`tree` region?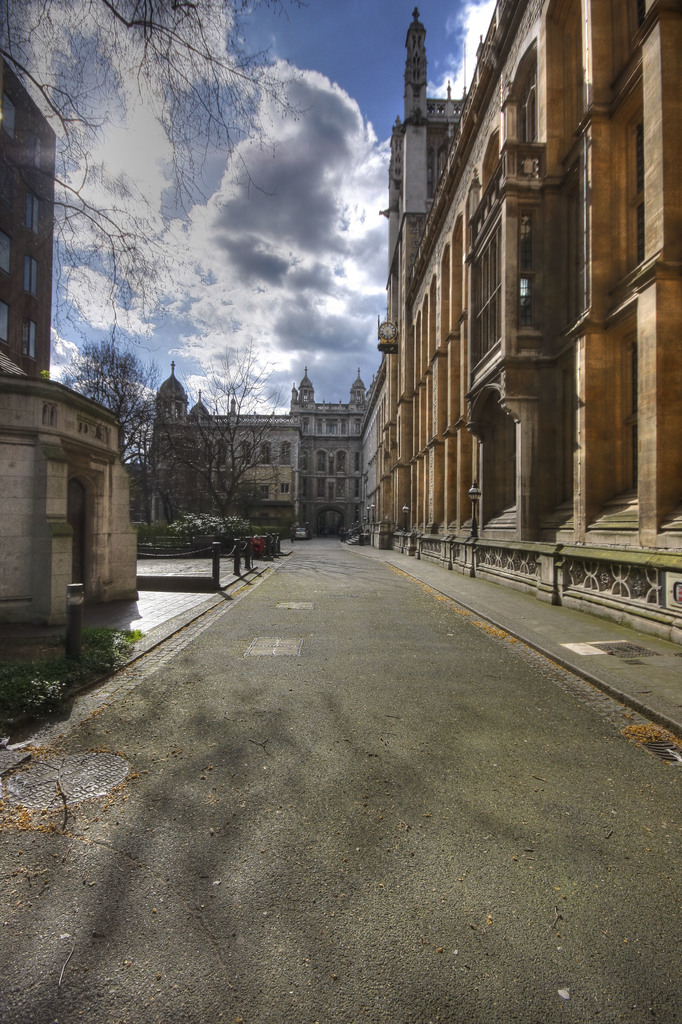
0 0 254 298
